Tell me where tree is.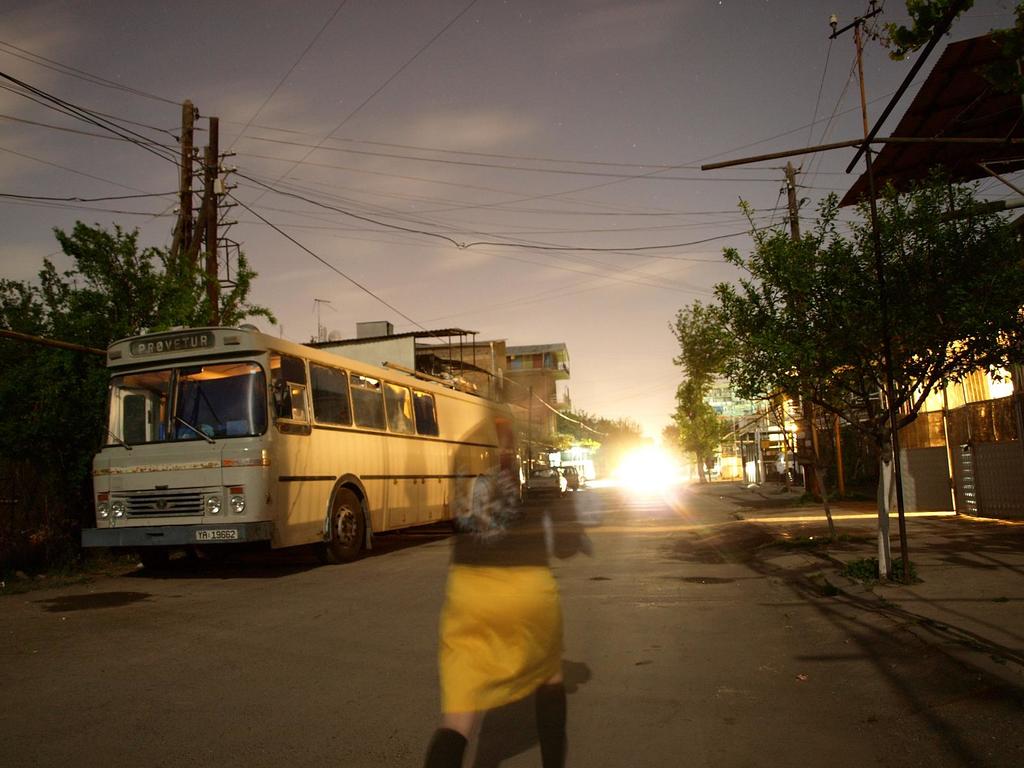
tree is at box(666, 134, 1002, 540).
